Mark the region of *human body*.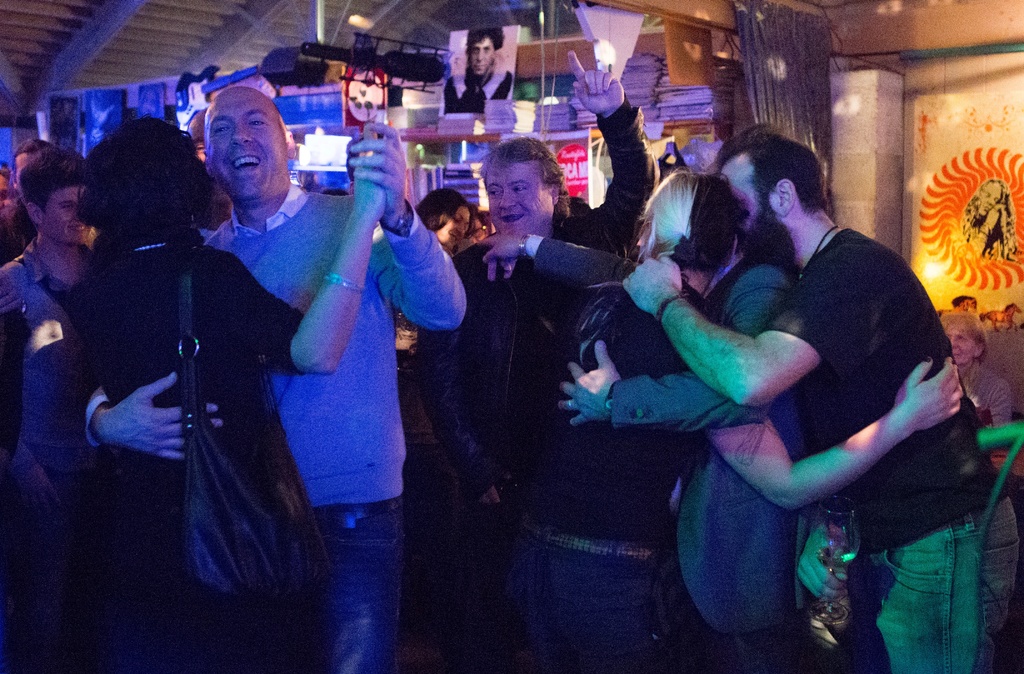
Region: [3,136,58,265].
